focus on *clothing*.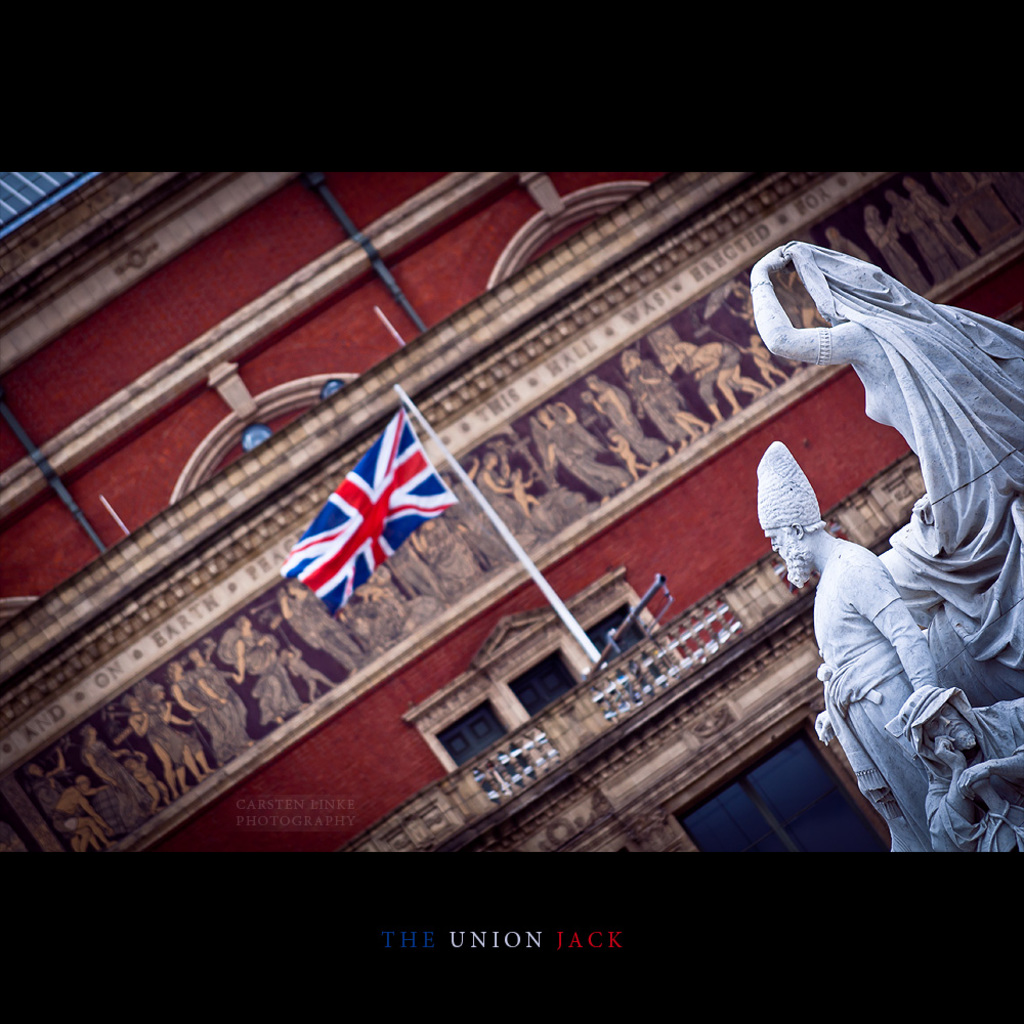
Focused at box(884, 685, 1023, 856).
